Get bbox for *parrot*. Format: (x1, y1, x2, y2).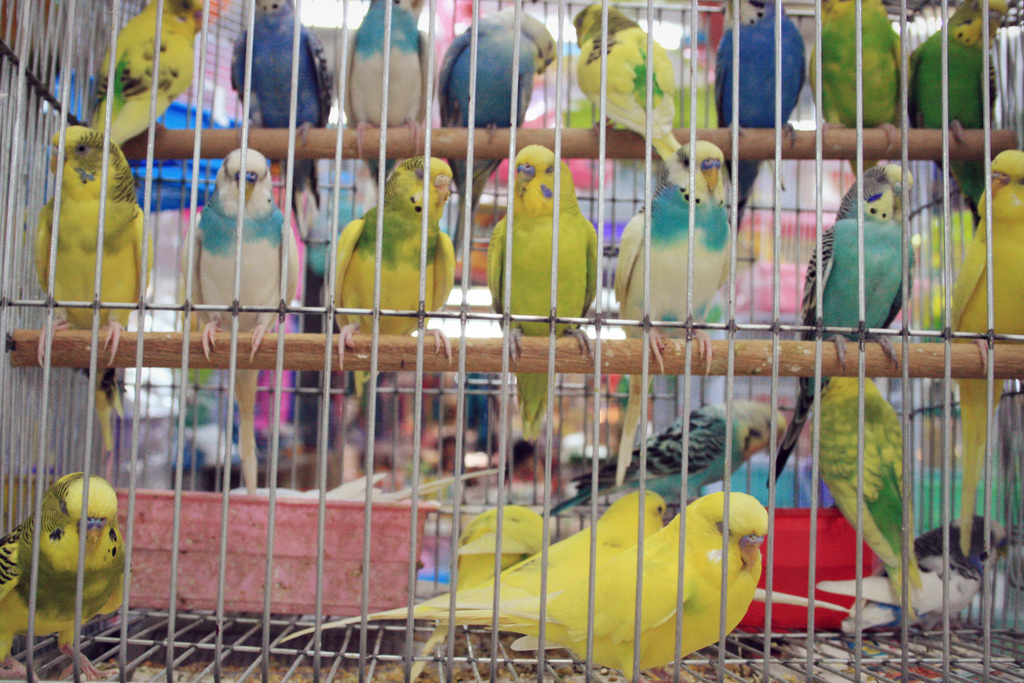
(893, 0, 1001, 174).
